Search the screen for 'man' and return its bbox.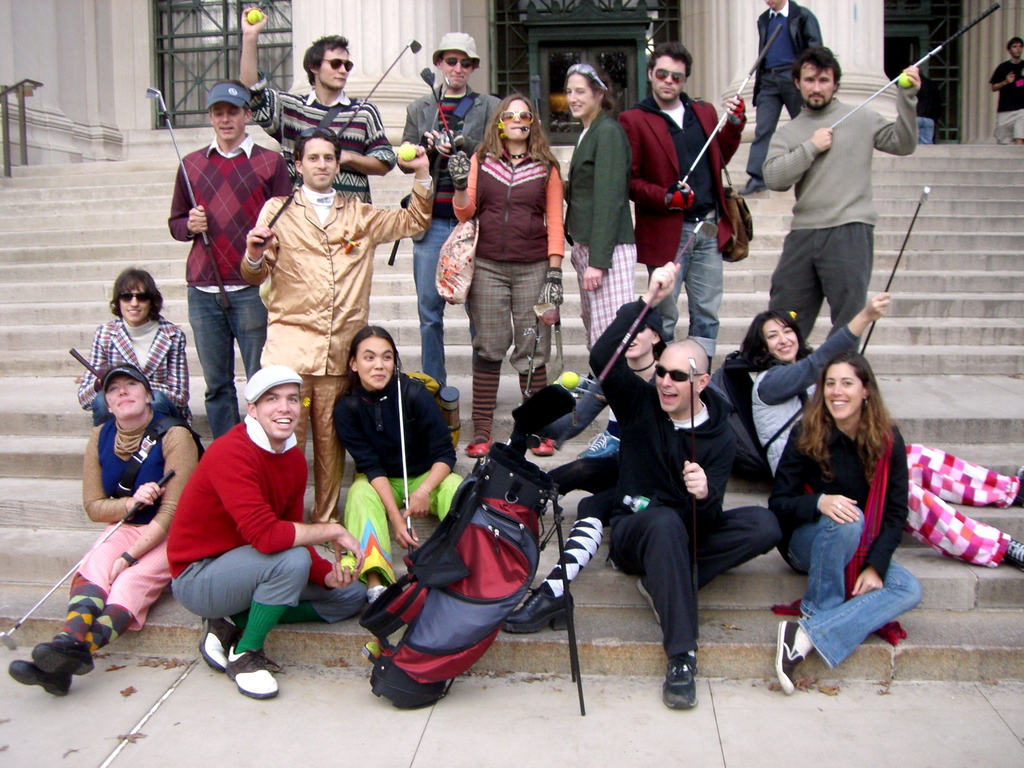
Found: locate(981, 31, 1023, 138).
